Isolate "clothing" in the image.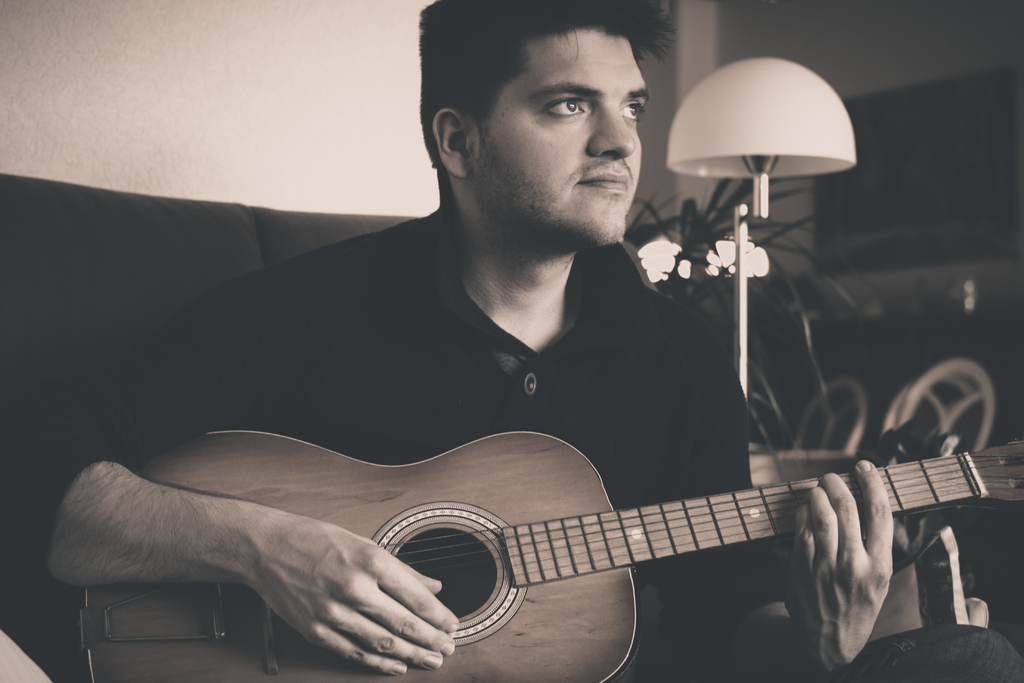
Isolated region: (left=0, top=169, right=1023, bottom=682).
